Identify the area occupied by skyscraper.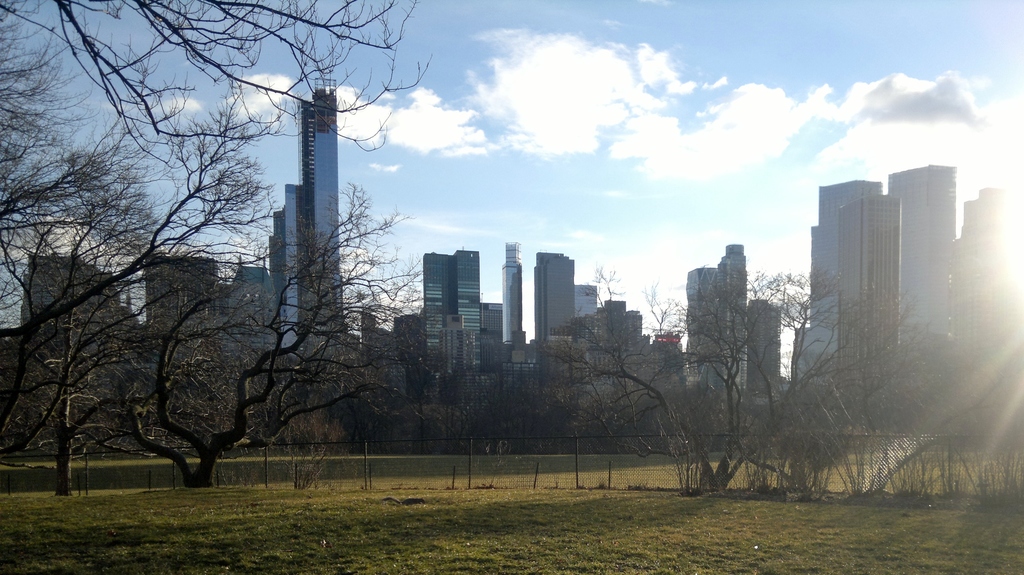
Area: pyautogui.locateOnScreen(500, 239, 530, 371).
